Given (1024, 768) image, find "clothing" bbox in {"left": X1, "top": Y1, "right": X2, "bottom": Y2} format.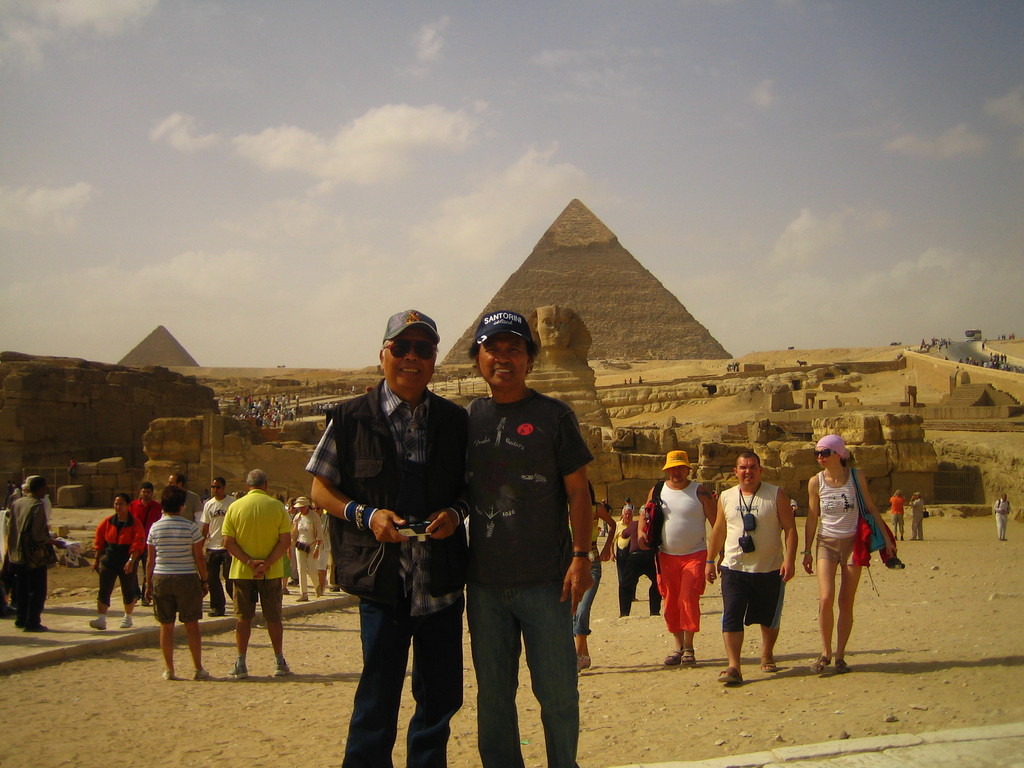
{"left": 14, "top": 495, "right": 59, "bottom": 625}.
